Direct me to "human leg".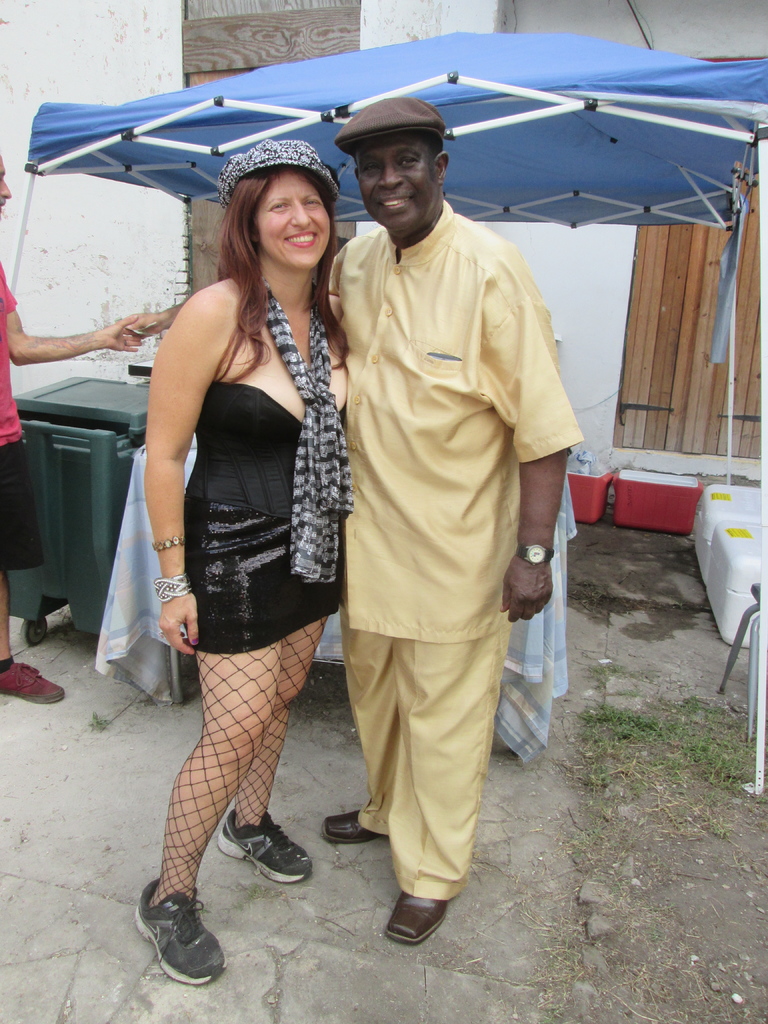
Direction: [x1=221, y1=602, x2=319, y2=893].
